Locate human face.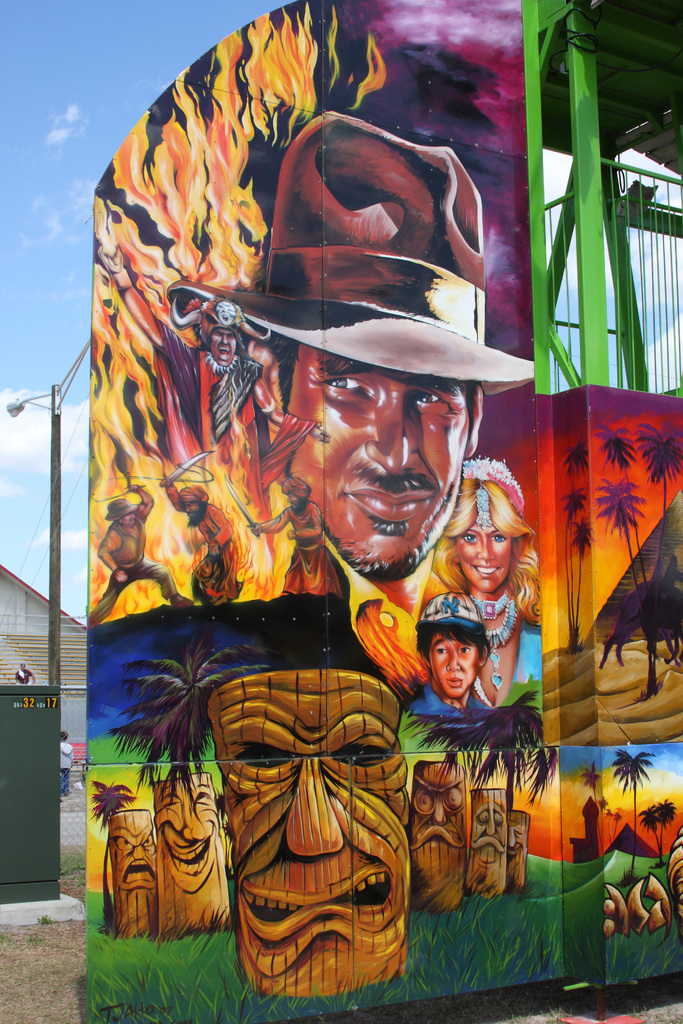
Bounding box: (206,326,239,363).
